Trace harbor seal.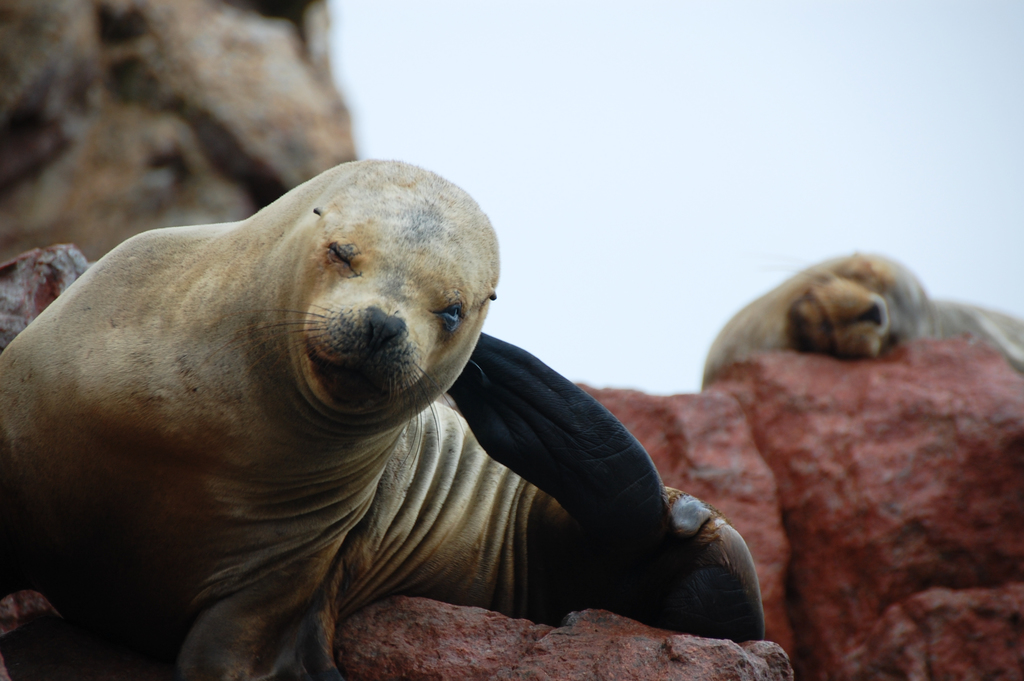
Traced to rect(0, 148, 746, 680).
